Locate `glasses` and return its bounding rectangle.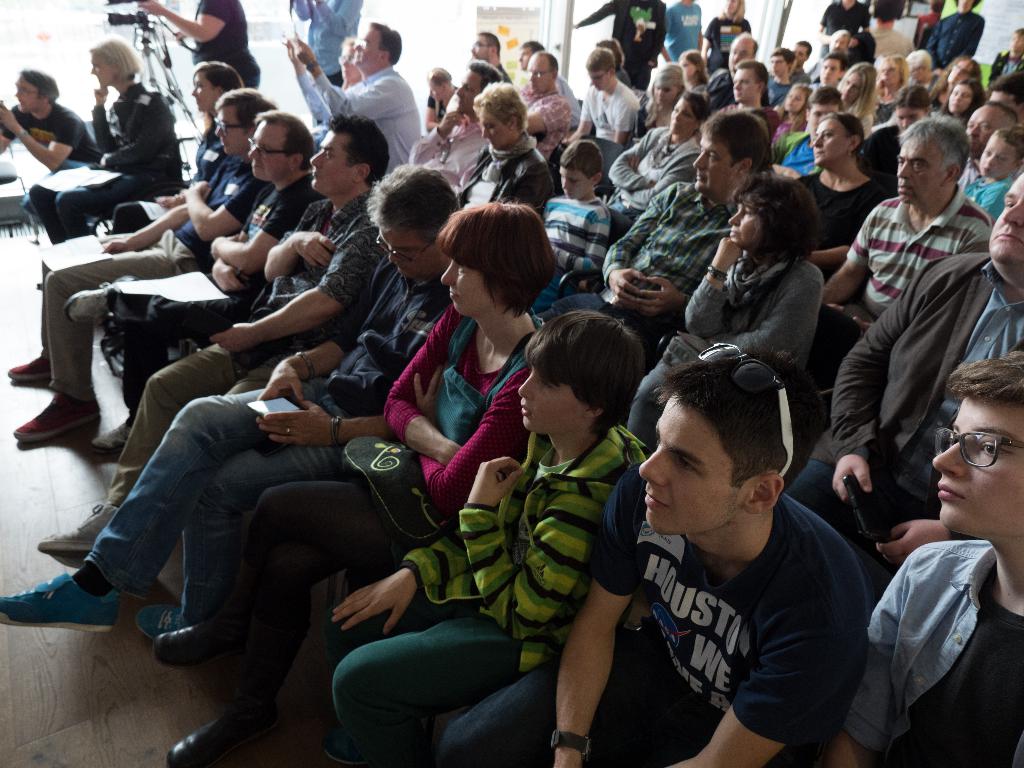
l=523, t=69, r=552, b=79.
